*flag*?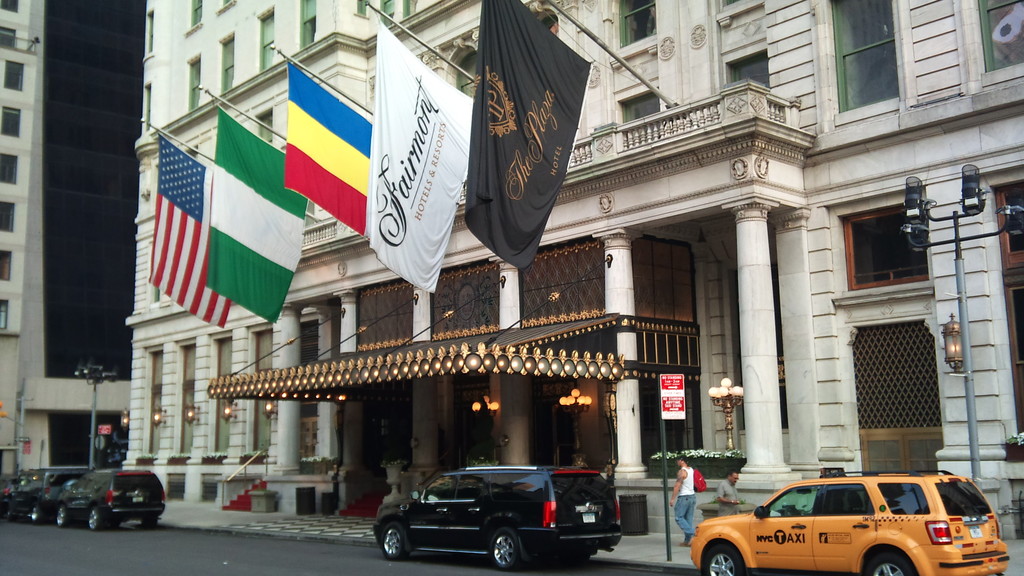
pyautogui.locateOnScreen(282, 57, 371, 238)
